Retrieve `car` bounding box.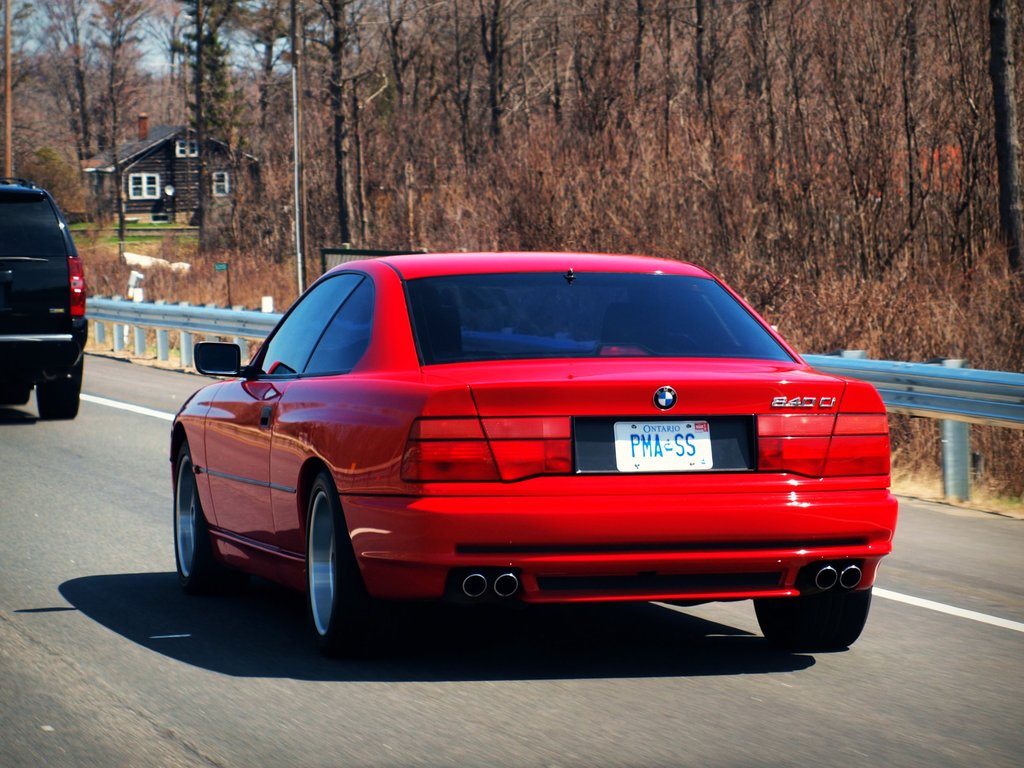
Bounding box: (0, 177, 86, 415).
